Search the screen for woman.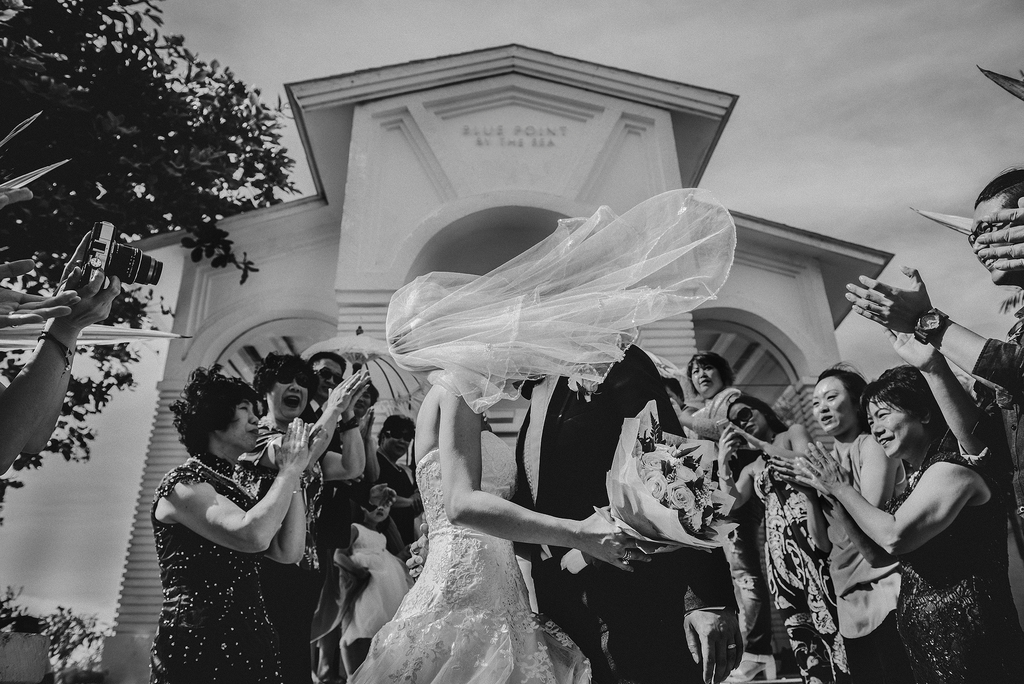
Found at bbox=(796, 363, 1023, 683).
